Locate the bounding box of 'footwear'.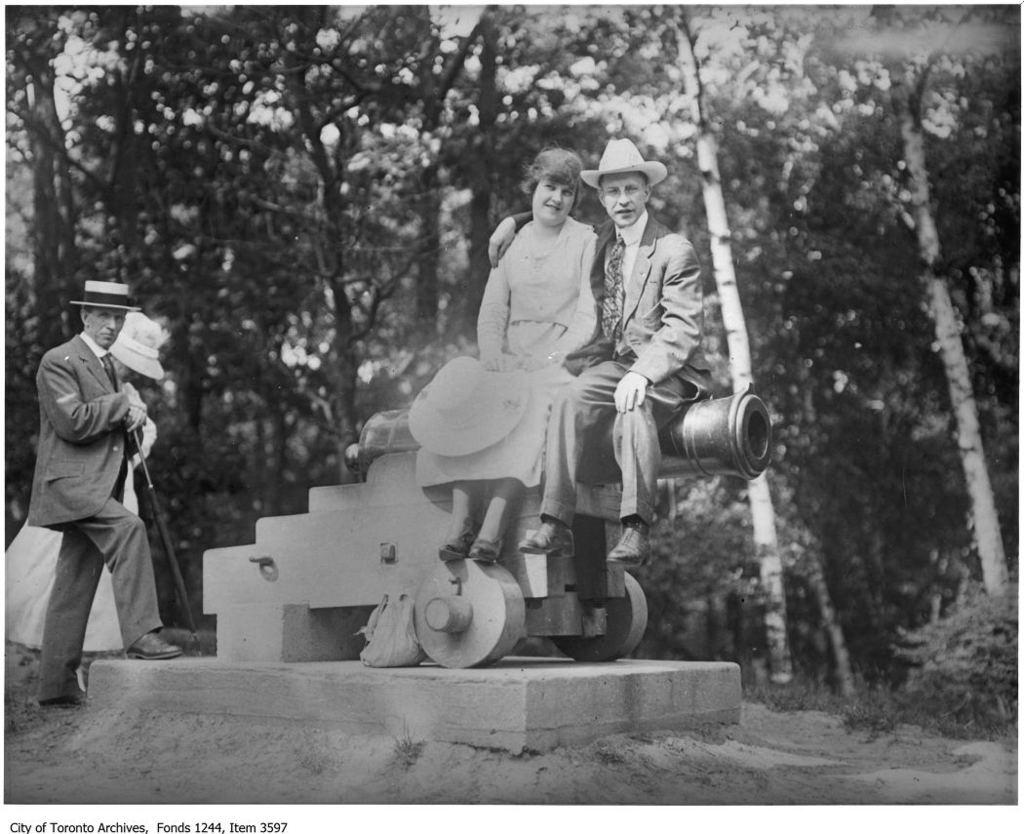
Bounding box: (left=605, top=521, right=657, bottom=562).
